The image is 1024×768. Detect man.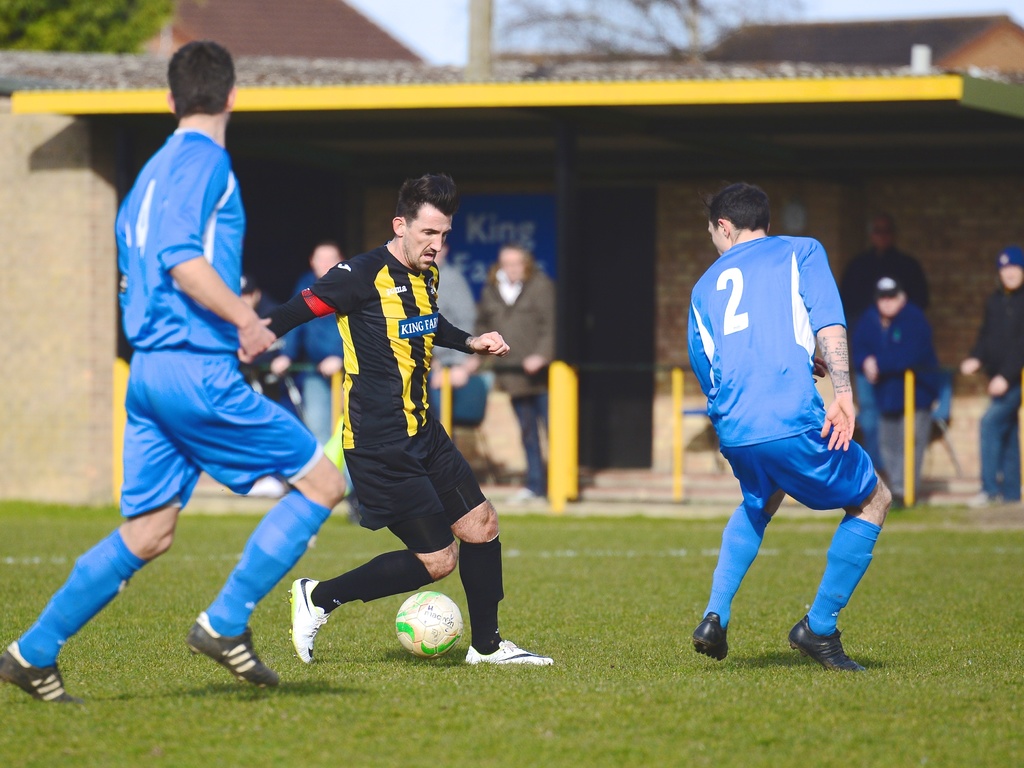
Detection: 671, 171, 895, 682.
